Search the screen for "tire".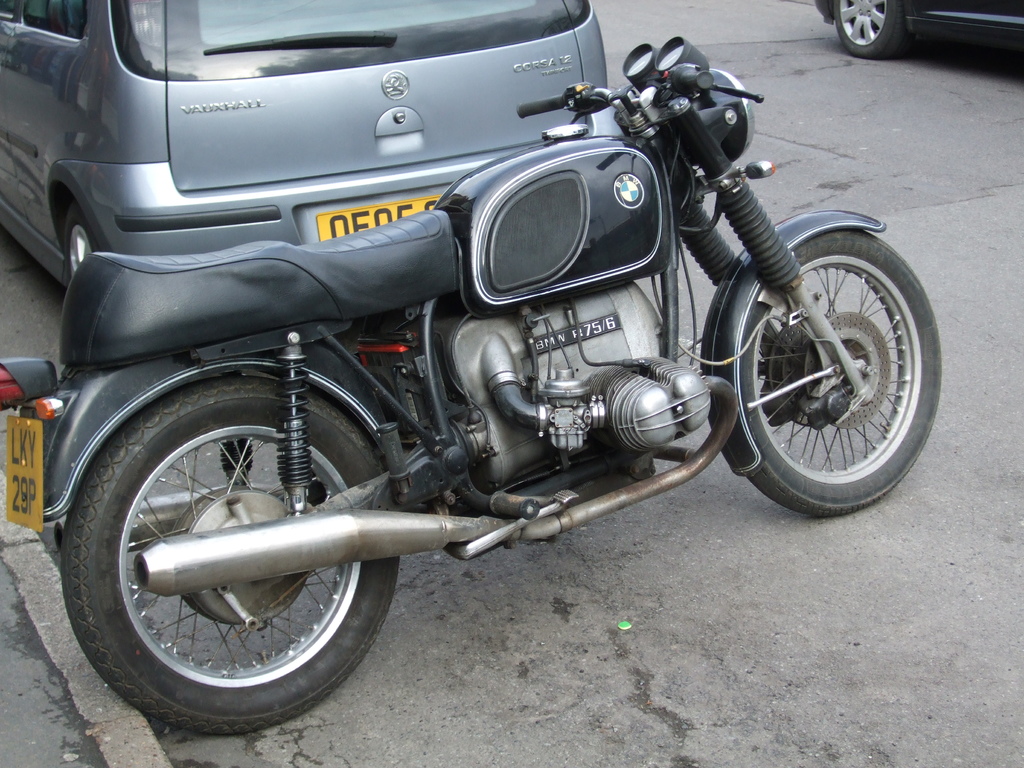
Found at (x1=708, y1=221, x2=941, y2=518).
